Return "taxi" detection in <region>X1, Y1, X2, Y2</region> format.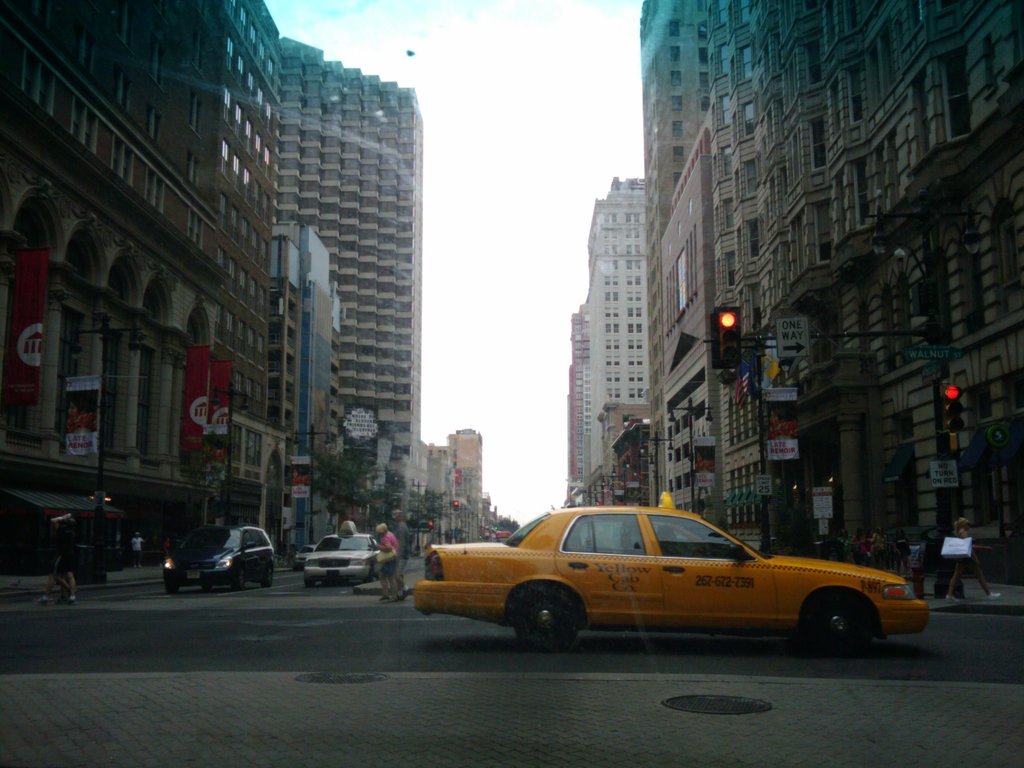
<region>303, 522, 385, 591</region>.
